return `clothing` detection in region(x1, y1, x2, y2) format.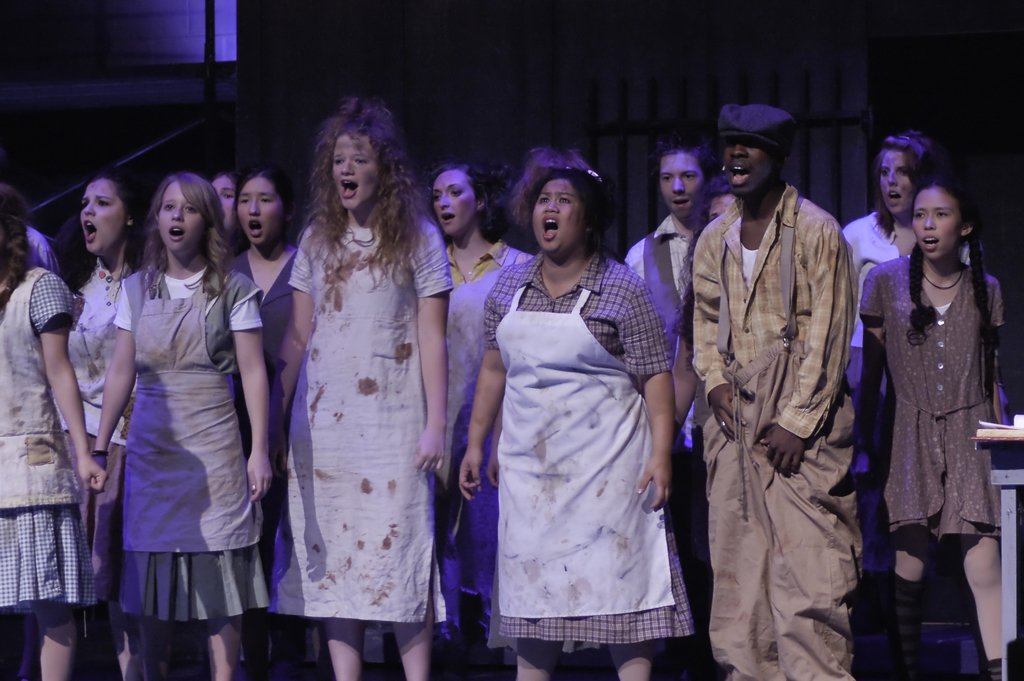
region(687, 175, 857, 680).
